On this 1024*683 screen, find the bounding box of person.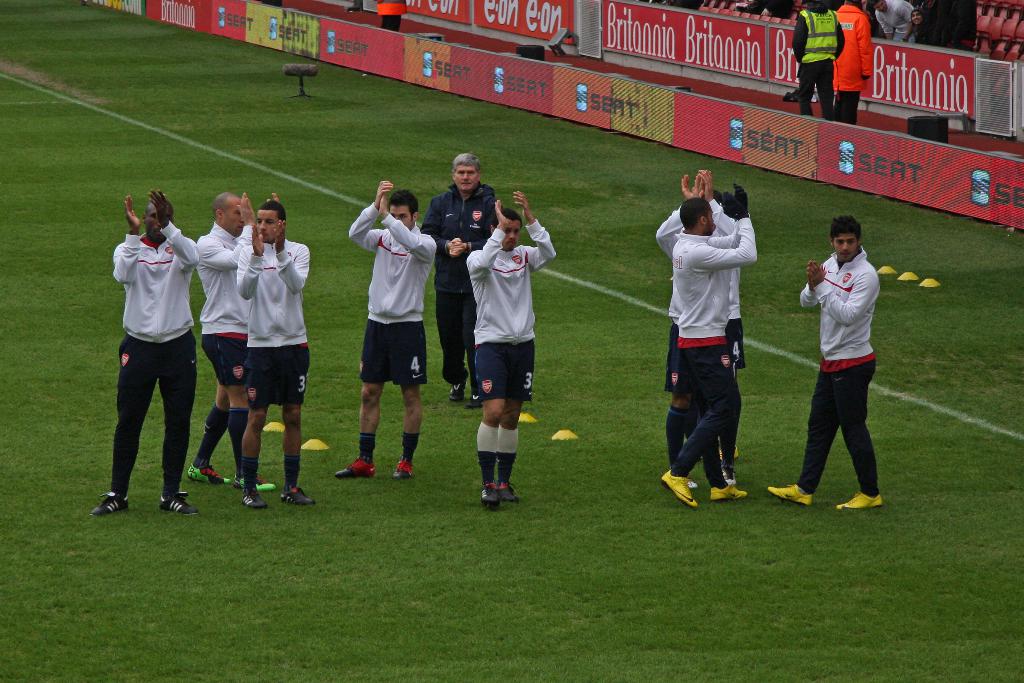
Bounding box: region(416, 148, 493, 416).
